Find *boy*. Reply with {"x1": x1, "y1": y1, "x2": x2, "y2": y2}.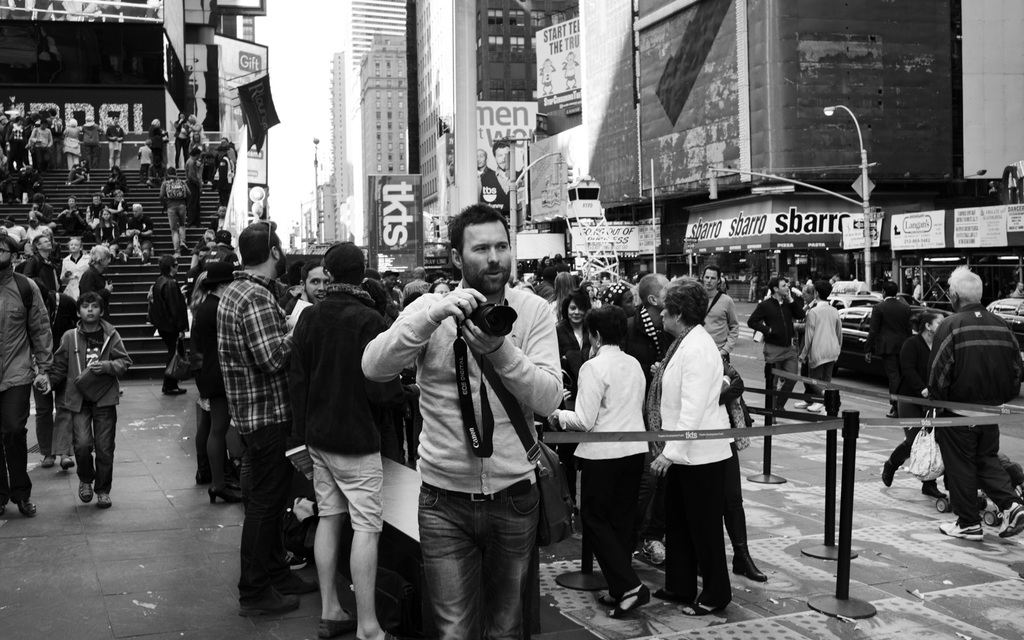
{"x1": 40, "y1": 273, "x2": 126, "y2": 522}.
